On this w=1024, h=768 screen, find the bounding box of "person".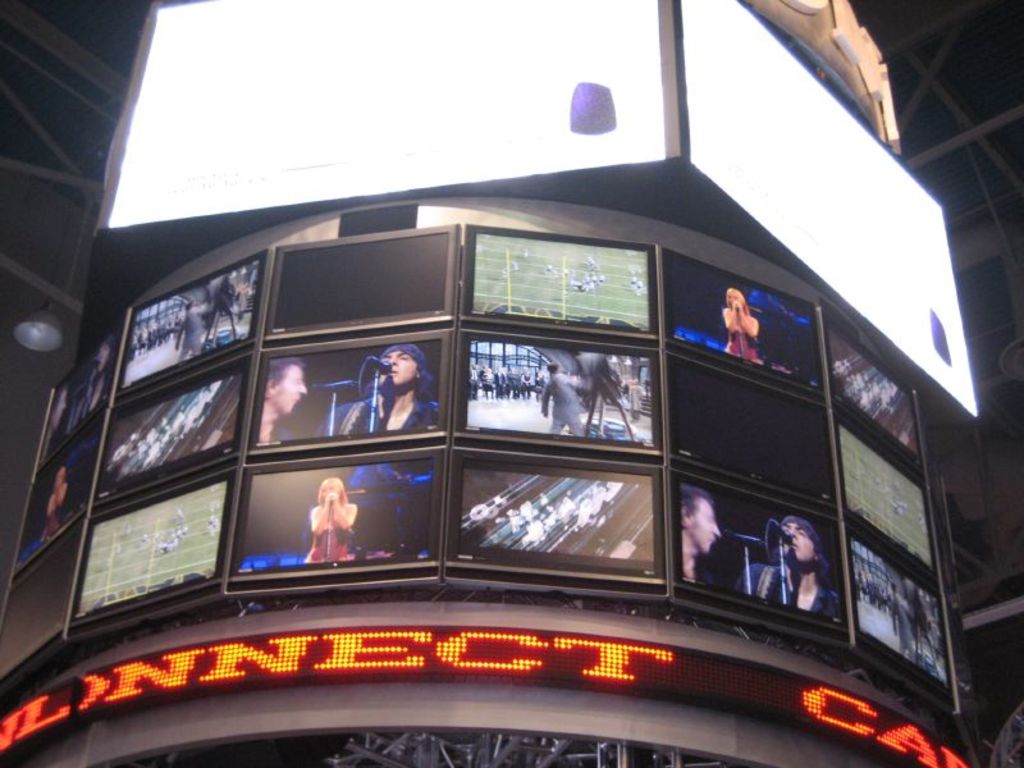
Bounding box: [45,467,70,521].
